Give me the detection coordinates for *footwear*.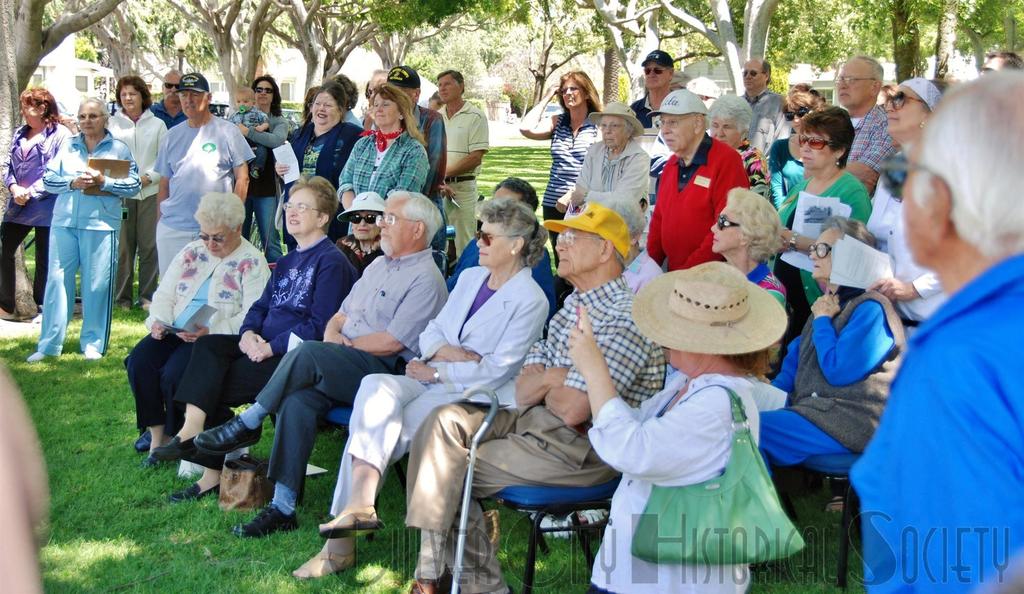
detection(236, 504, 299, 536).
